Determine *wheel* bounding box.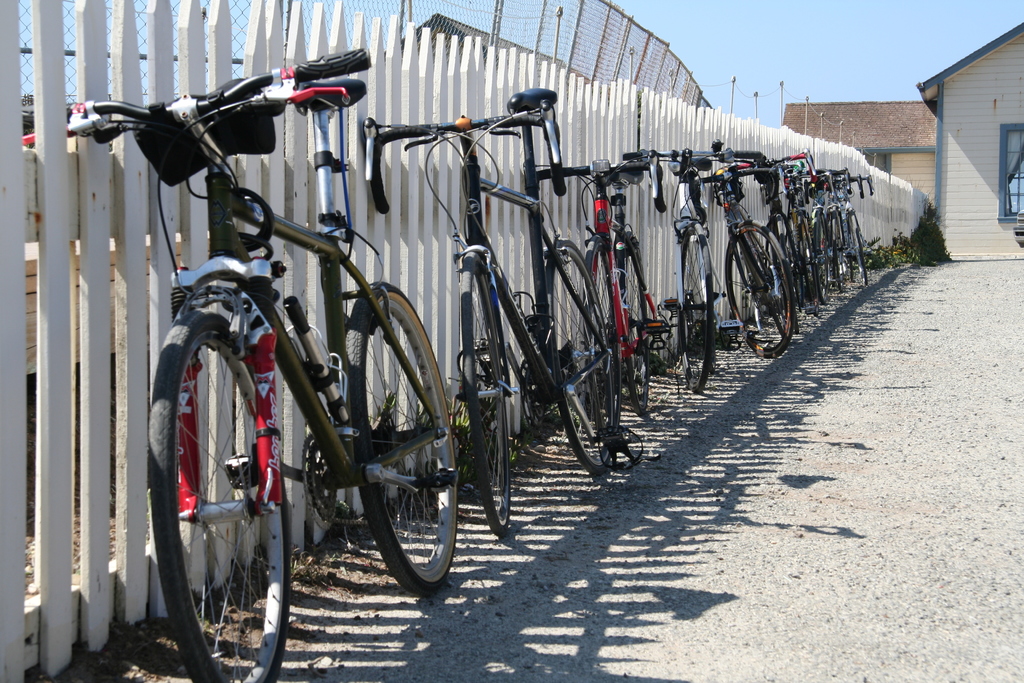
Determined: crop(547, 239, 621, 477).
